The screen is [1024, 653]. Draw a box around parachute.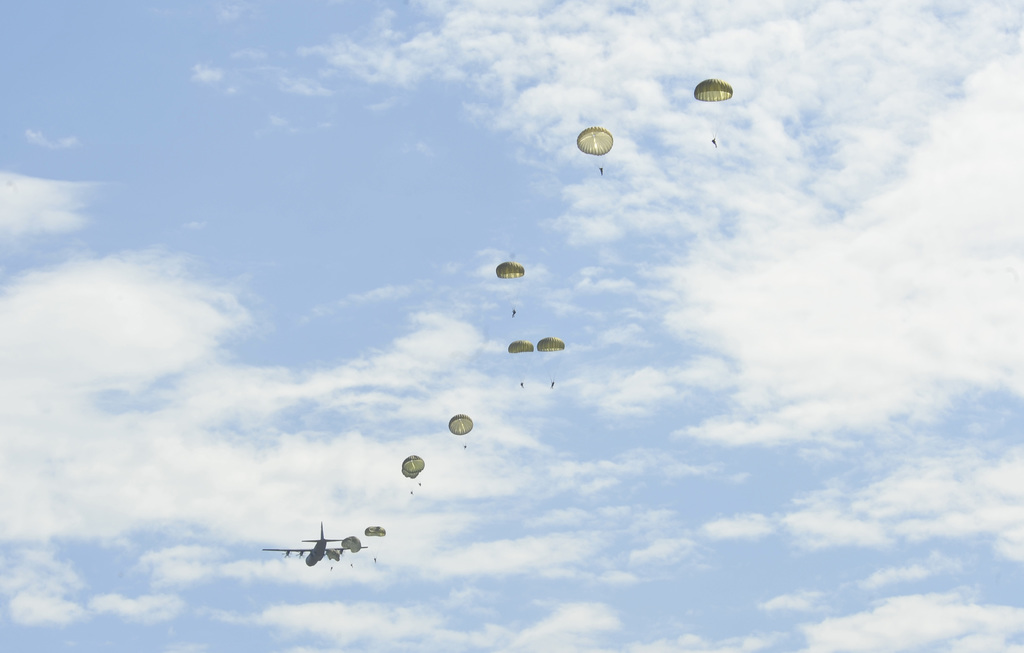
[x1=497, y1=261, x2=527, y2=314].
